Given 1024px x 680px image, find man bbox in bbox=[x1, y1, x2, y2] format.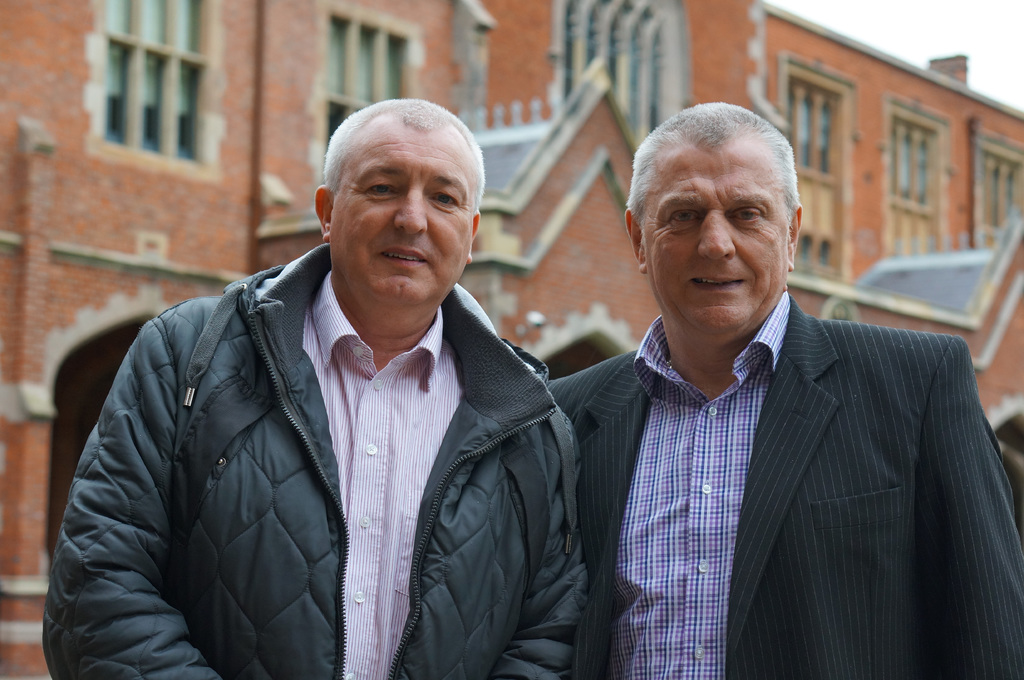
bbox=[47, 96, 589, 679].
